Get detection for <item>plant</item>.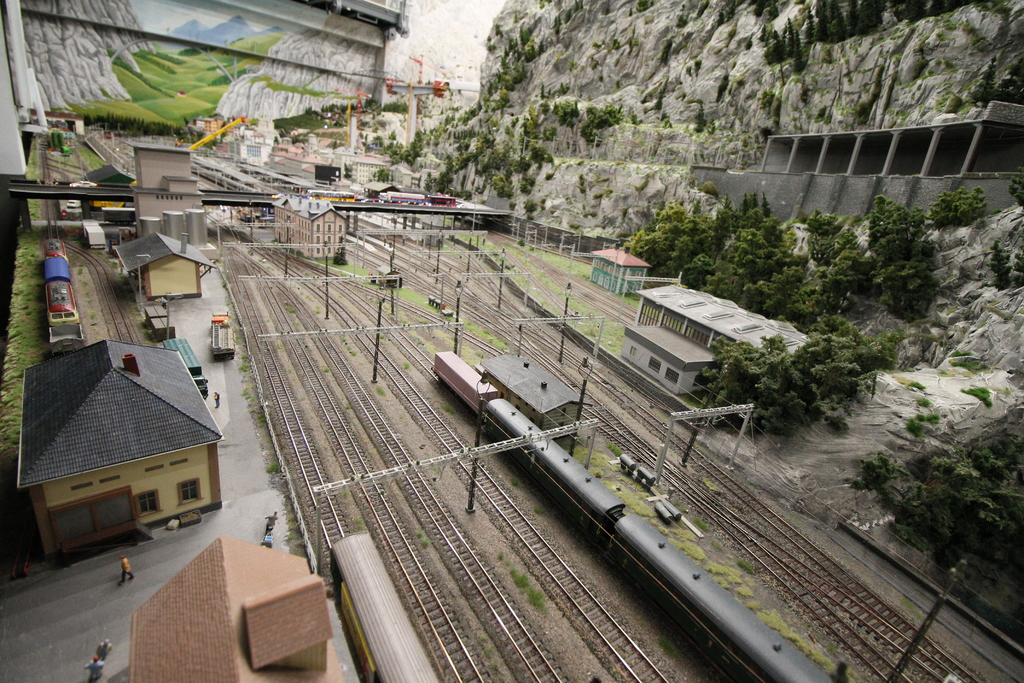
Detection: (403, 360, 411, 369).
